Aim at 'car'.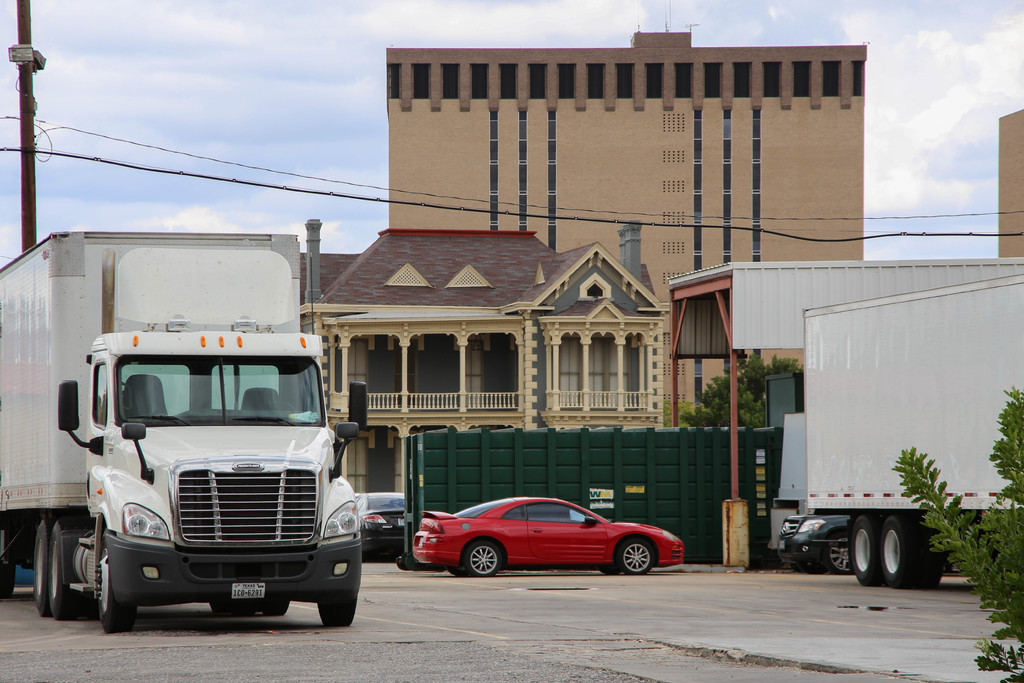
Aimed at [left=776, top=513, right=851, bottom=578].
